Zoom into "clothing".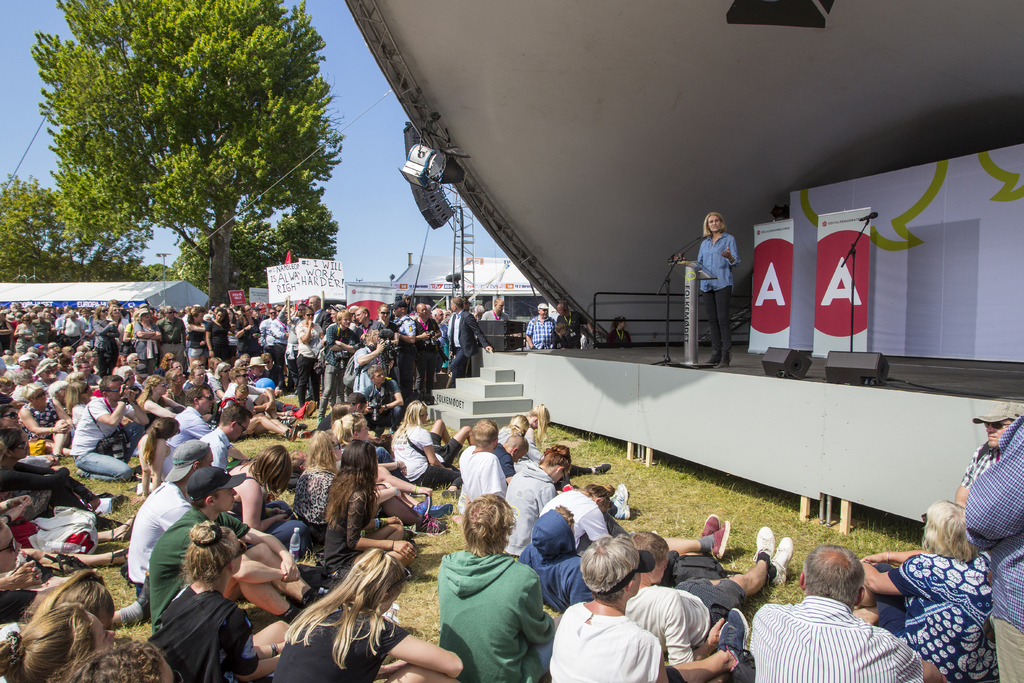
Zoom target: (521,506,601,614).
